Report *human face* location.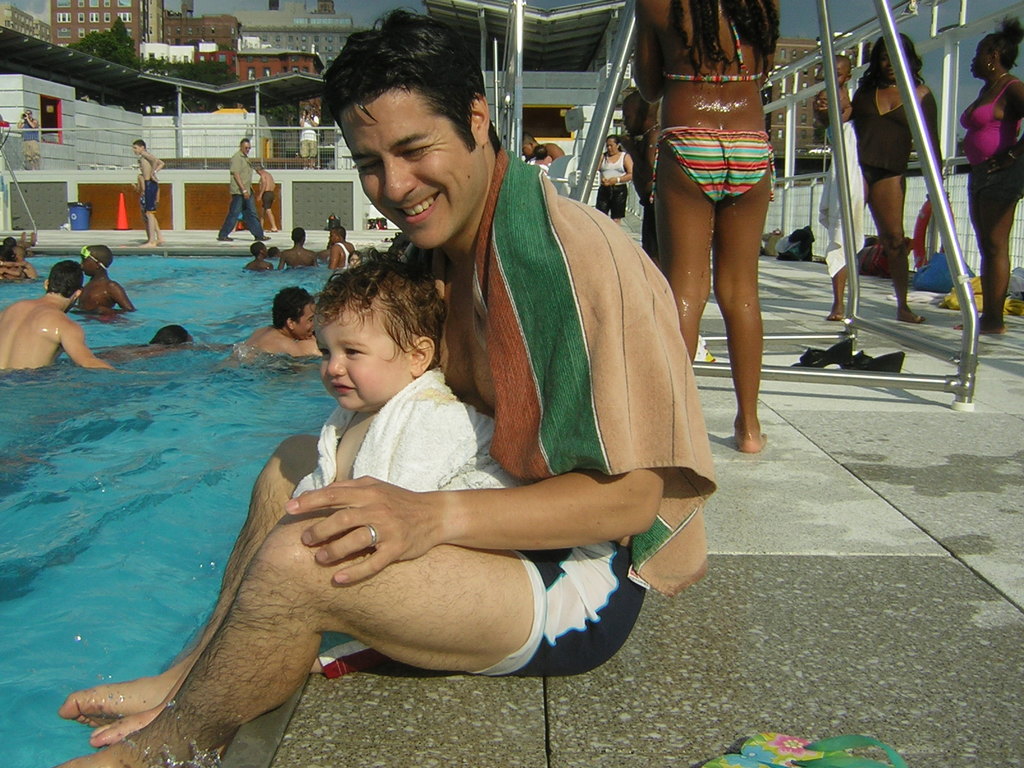
Report: rect(606, 137, 614, 155).
